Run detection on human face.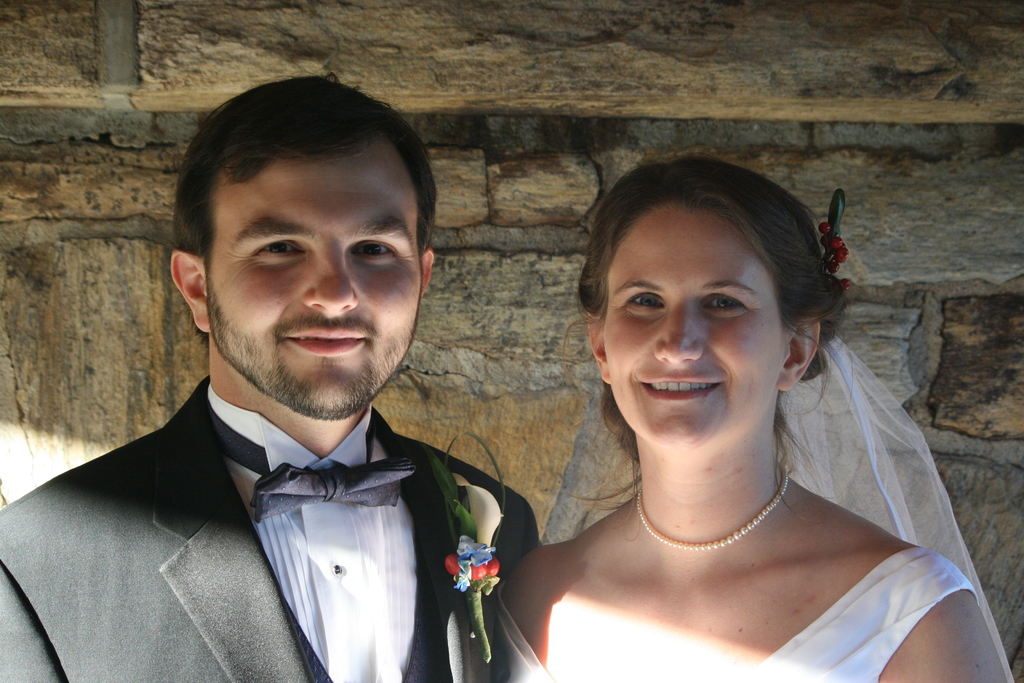
Result: region(602, 218, 786, 449).
